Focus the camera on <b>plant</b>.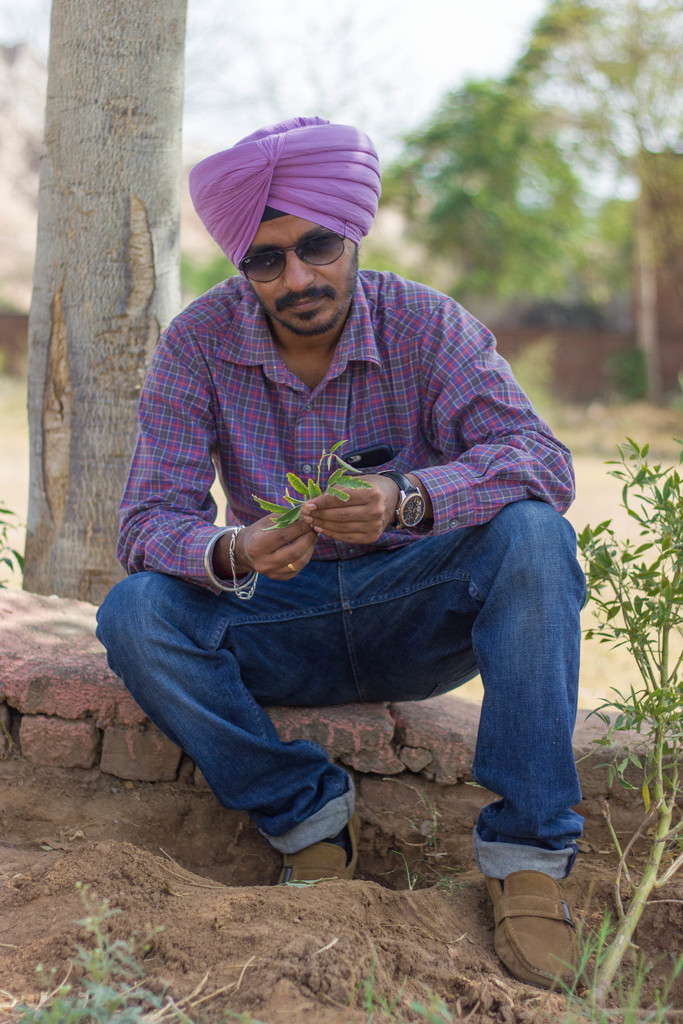
Focus region: bbox=[507, 333, 558, 424].
